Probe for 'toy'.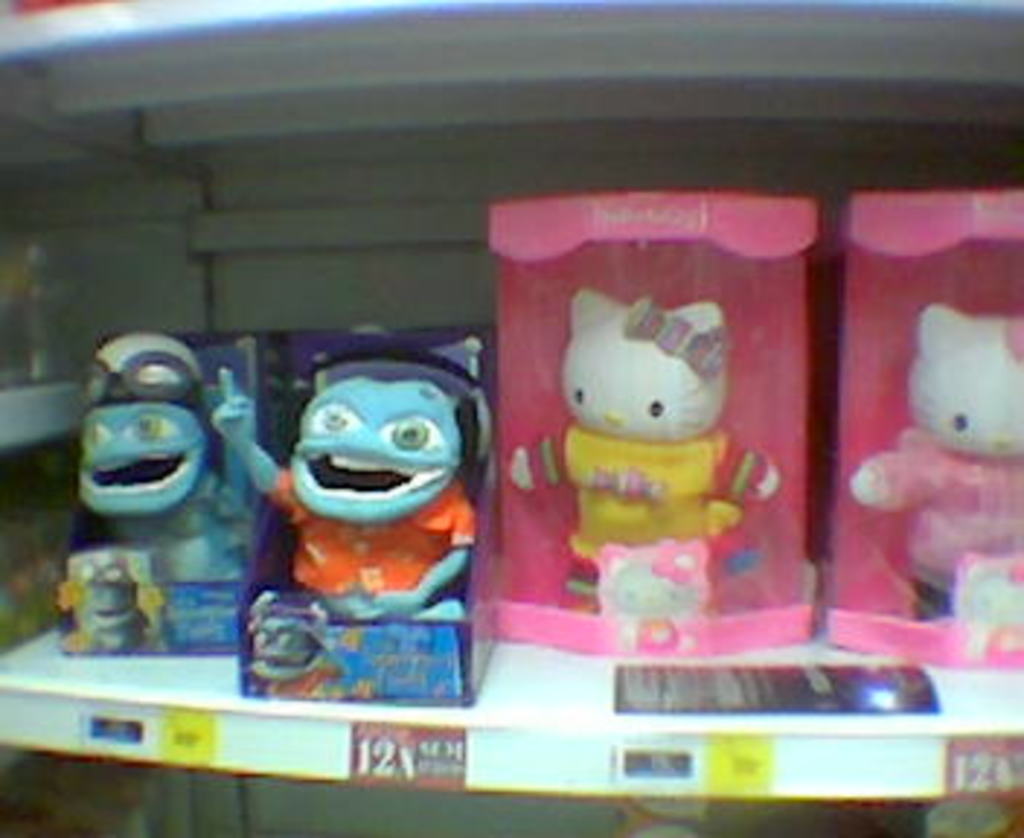
Probe result: detection(518, 279, 771, 623).
